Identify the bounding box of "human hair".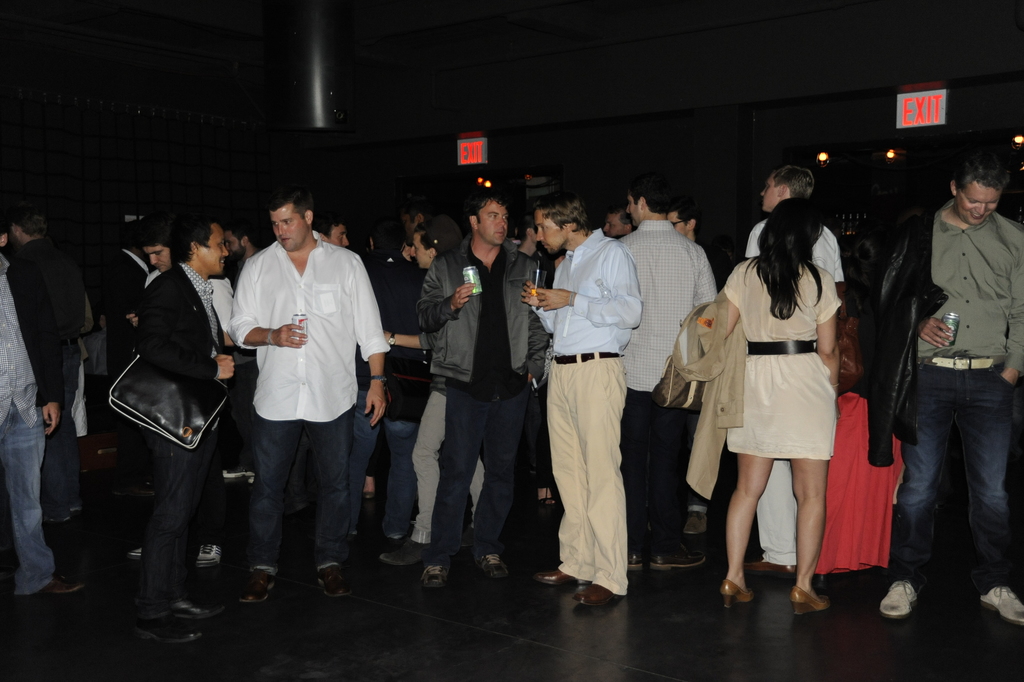
[x1=314, y1=215, x2=346, y2=239].
